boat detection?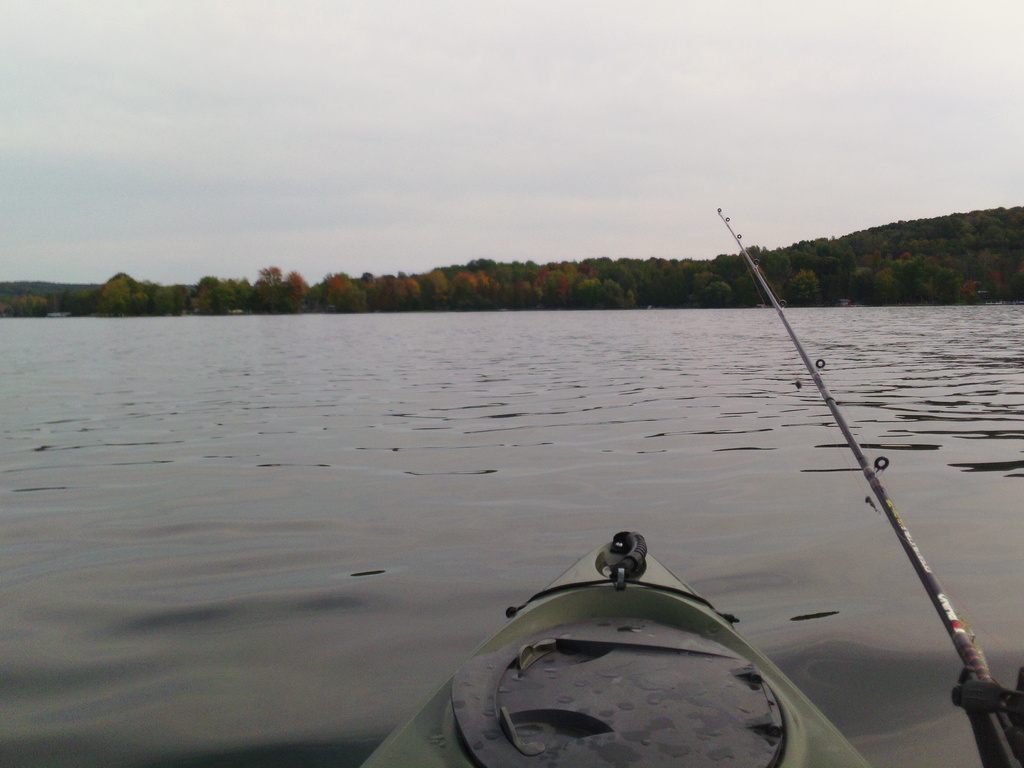
region(434, 528, 856, 748)
